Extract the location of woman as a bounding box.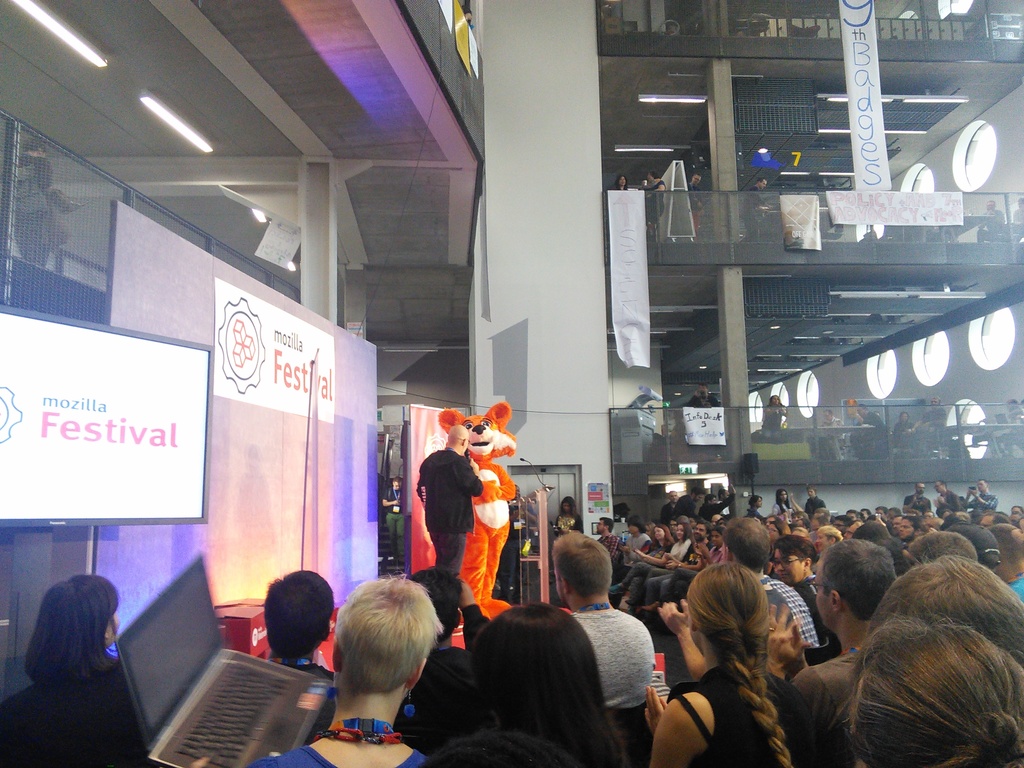
crop(552, 492, 588, 540).
